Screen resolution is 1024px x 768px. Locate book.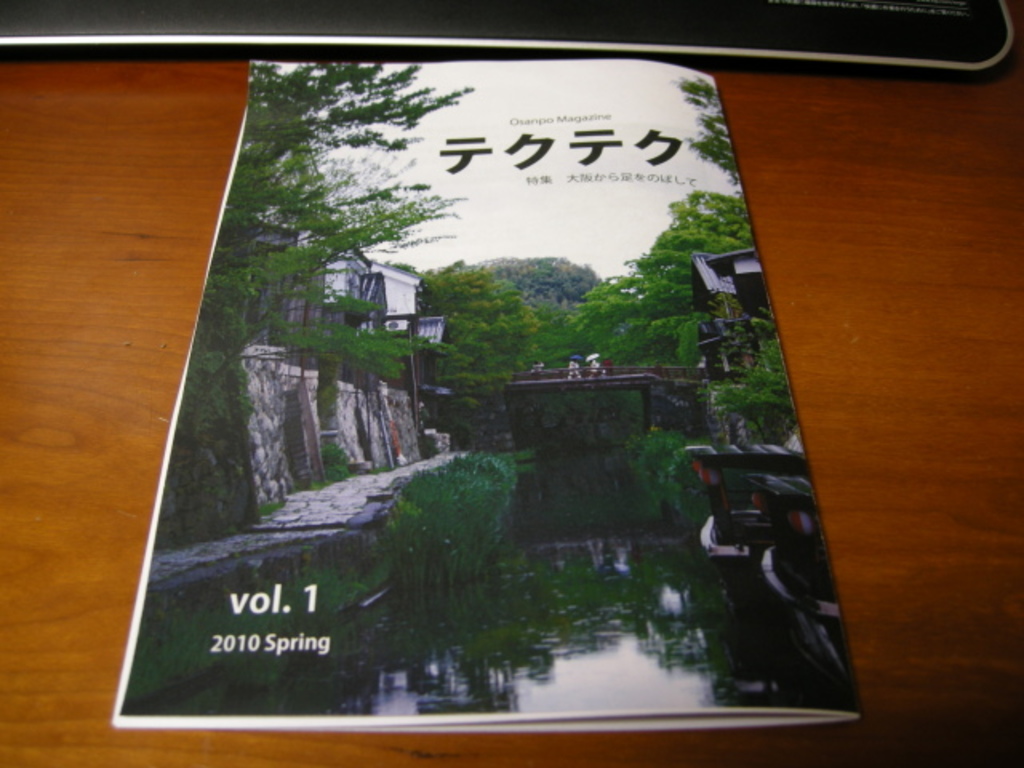
<bbox>102, 51, 866, 726</bbox>.
